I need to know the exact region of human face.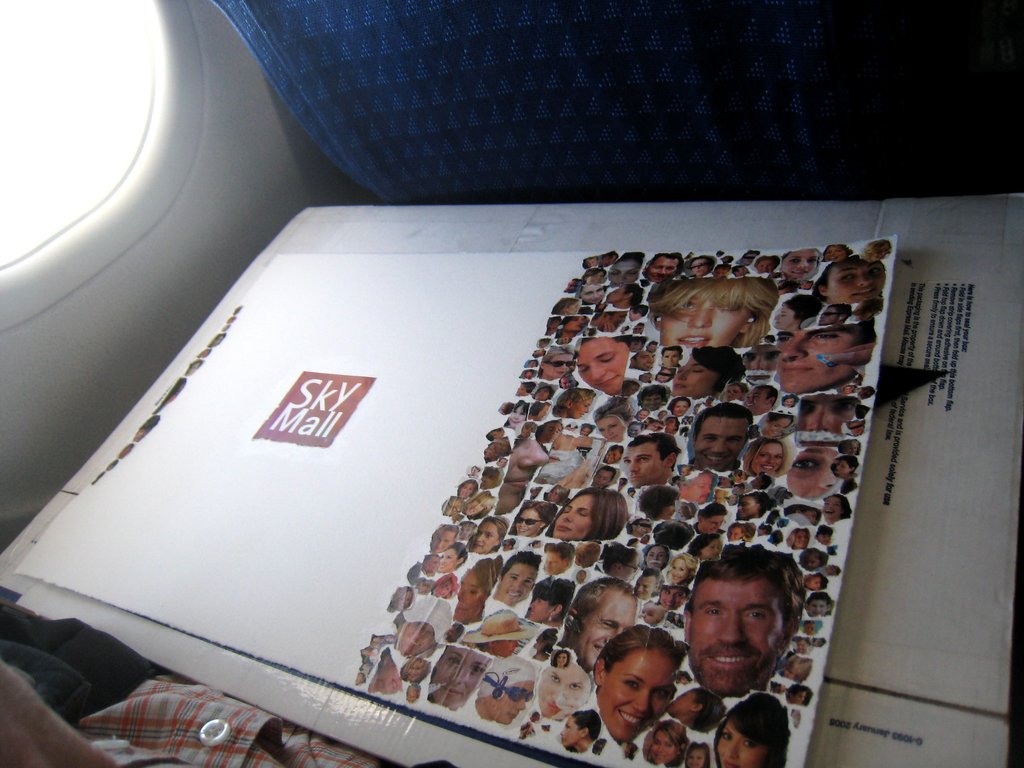
Region: l=822, t=299, r=840, b=324.
